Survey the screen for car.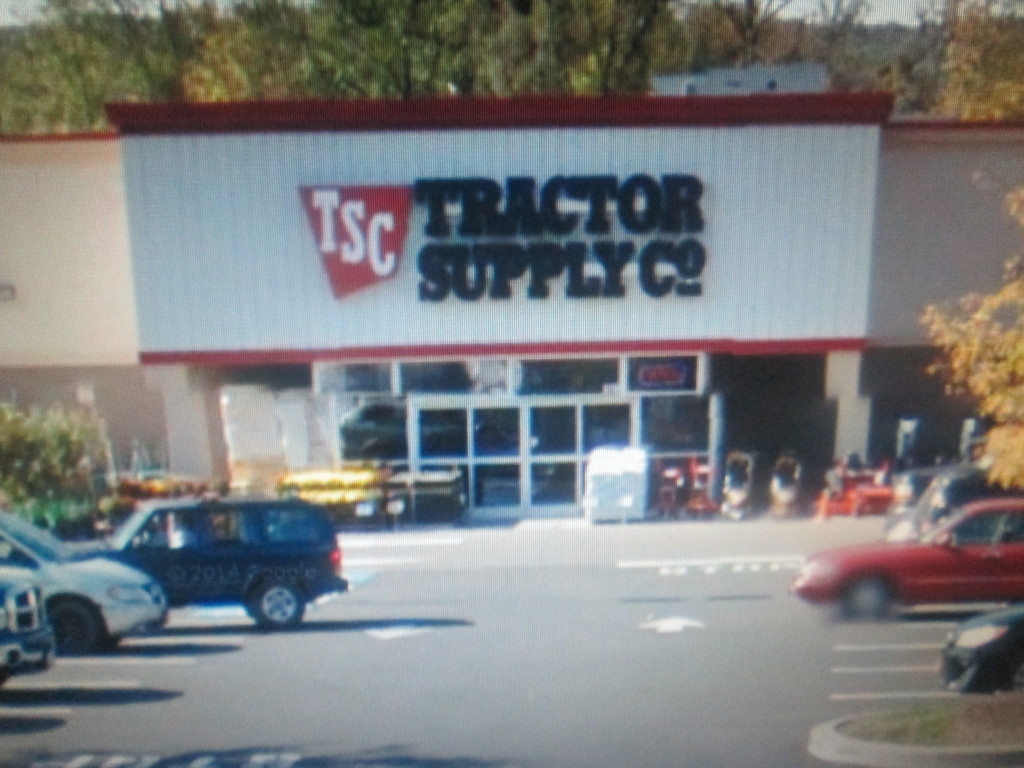
Survey found: (7,492,346,627).
